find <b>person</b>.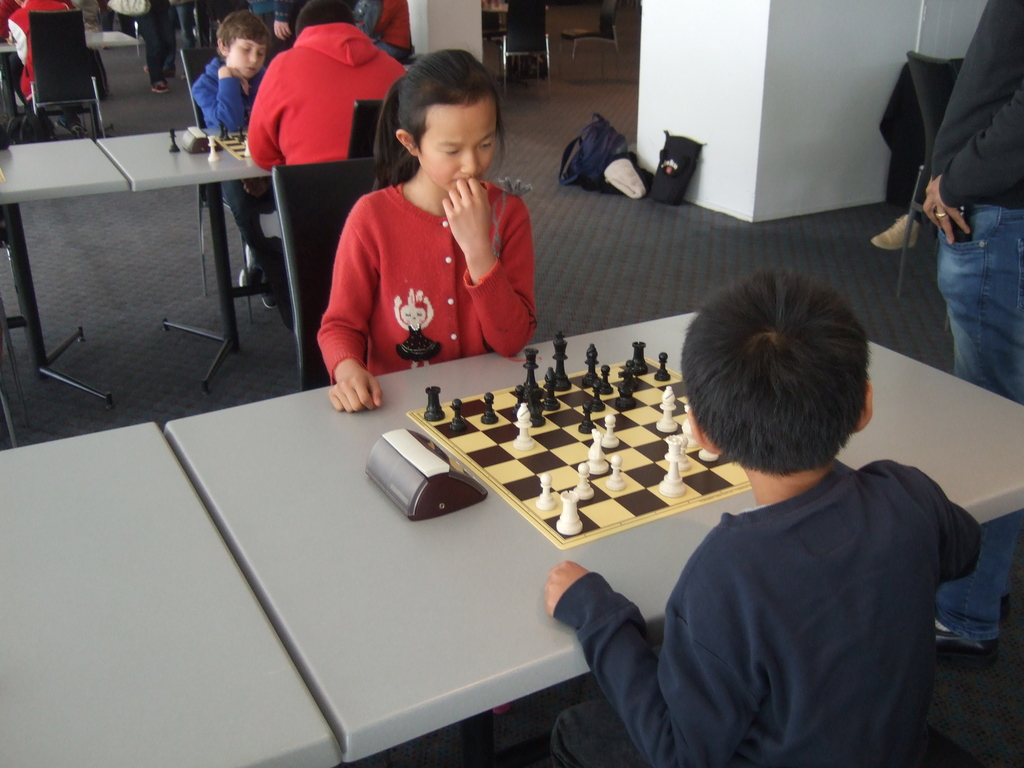
[x1=314, y1=54, x2=549, y2=418].
